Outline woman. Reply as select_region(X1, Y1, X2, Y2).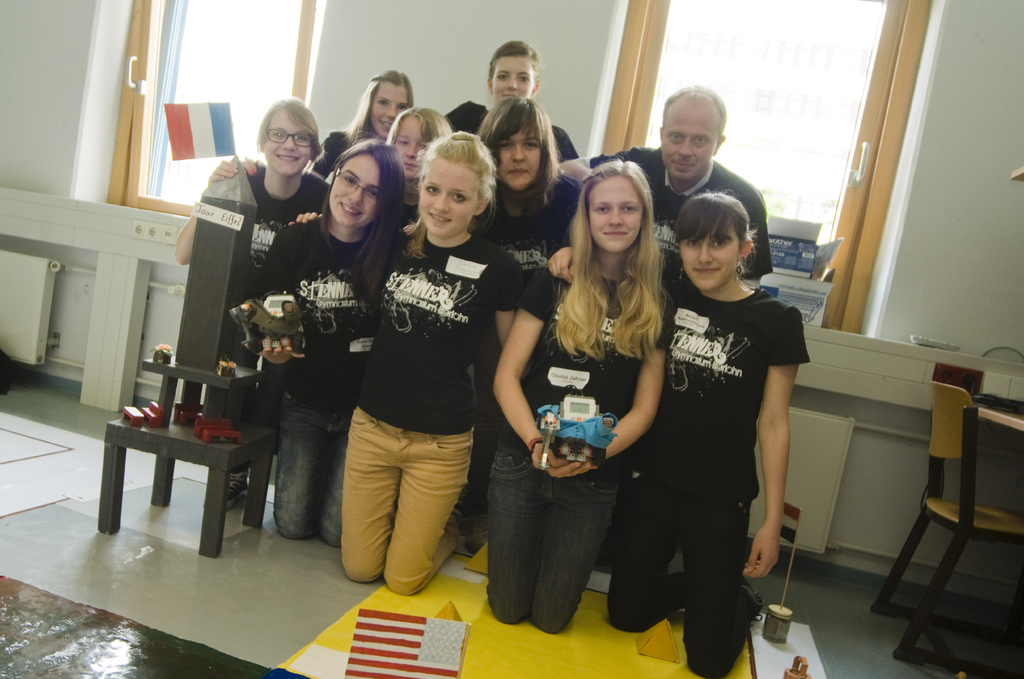
select_region(283, 101, 455, 236).
